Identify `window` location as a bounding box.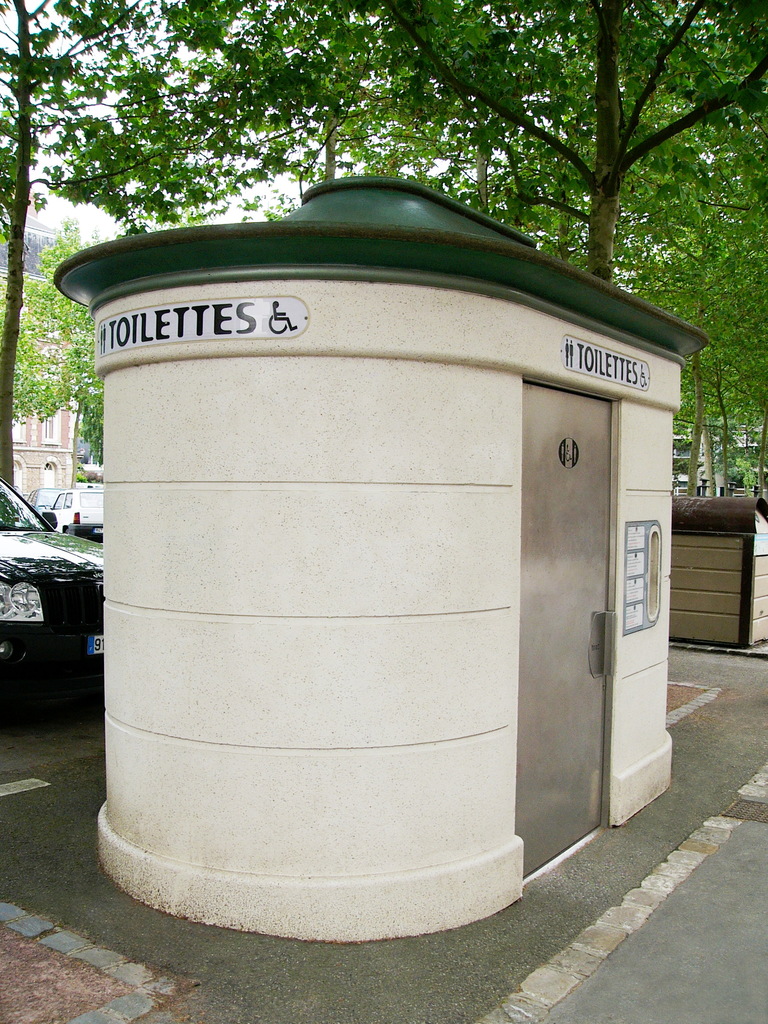
detection(42, 444, 70, 484).
